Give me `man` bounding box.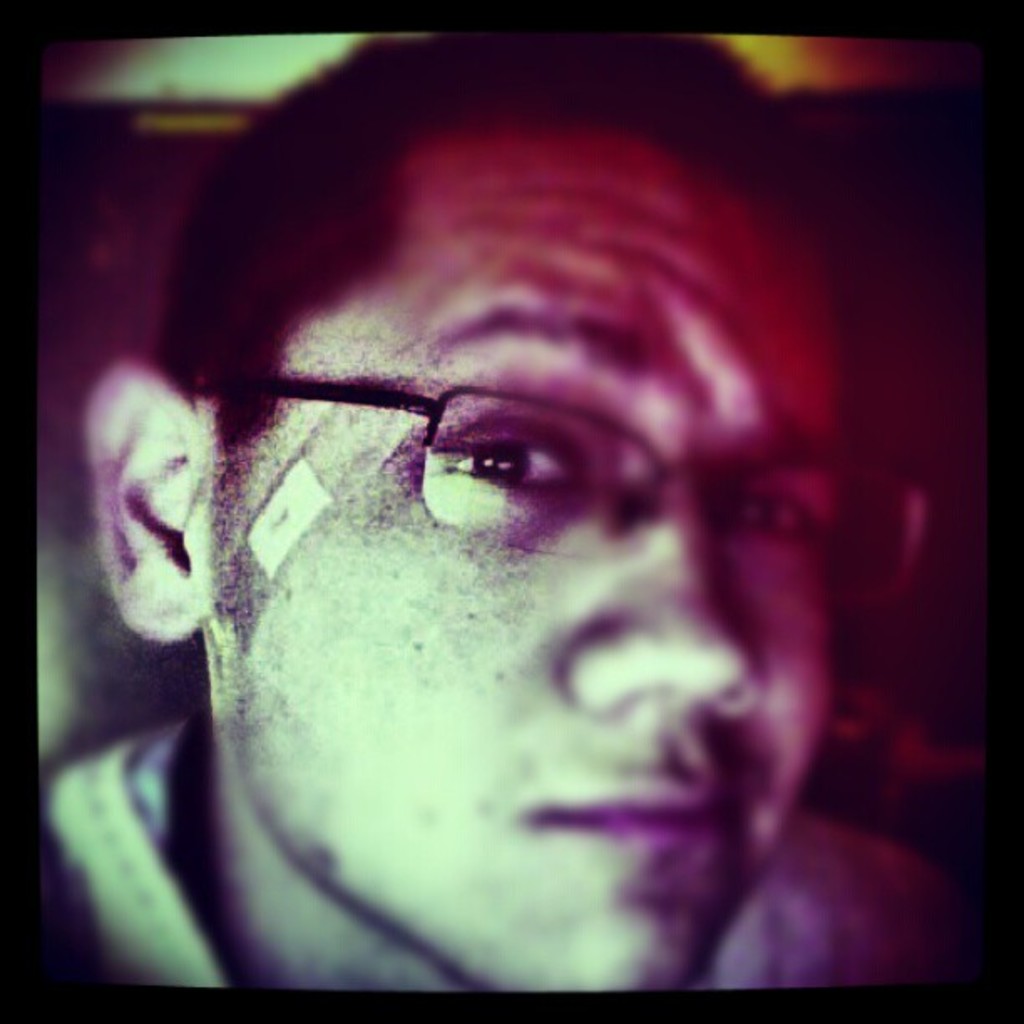
32,57,972,1023.
